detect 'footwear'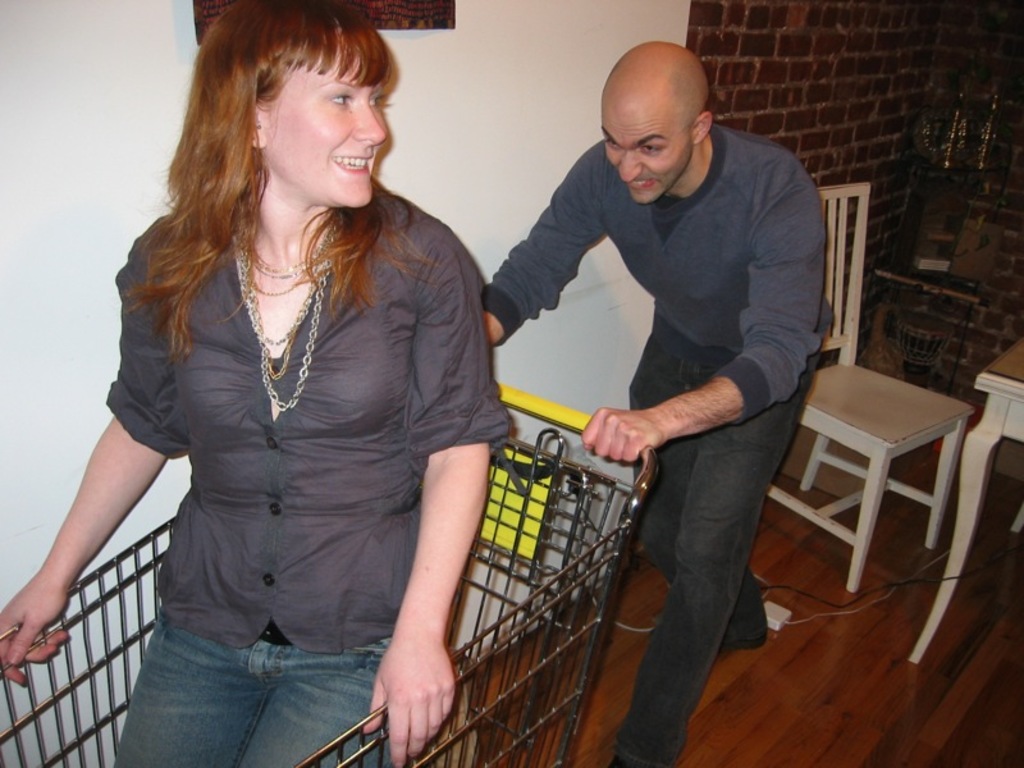
x1=717 y1=631 x2=776 y2=658
